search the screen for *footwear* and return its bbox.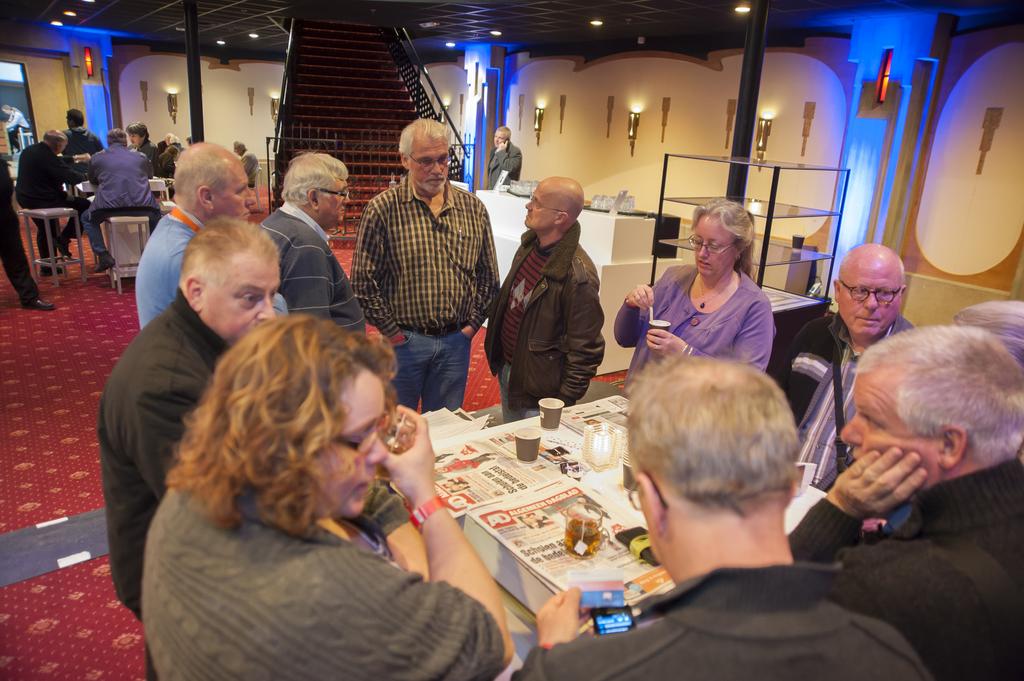
Found: 24, 298, 51, 310.
